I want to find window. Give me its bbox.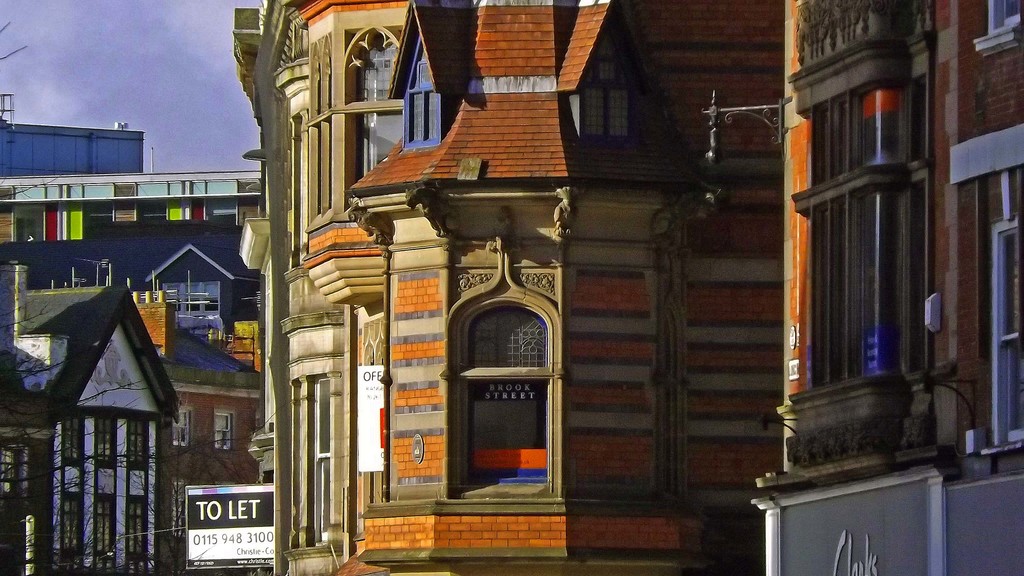
crop(95, 419, 118, 464).
